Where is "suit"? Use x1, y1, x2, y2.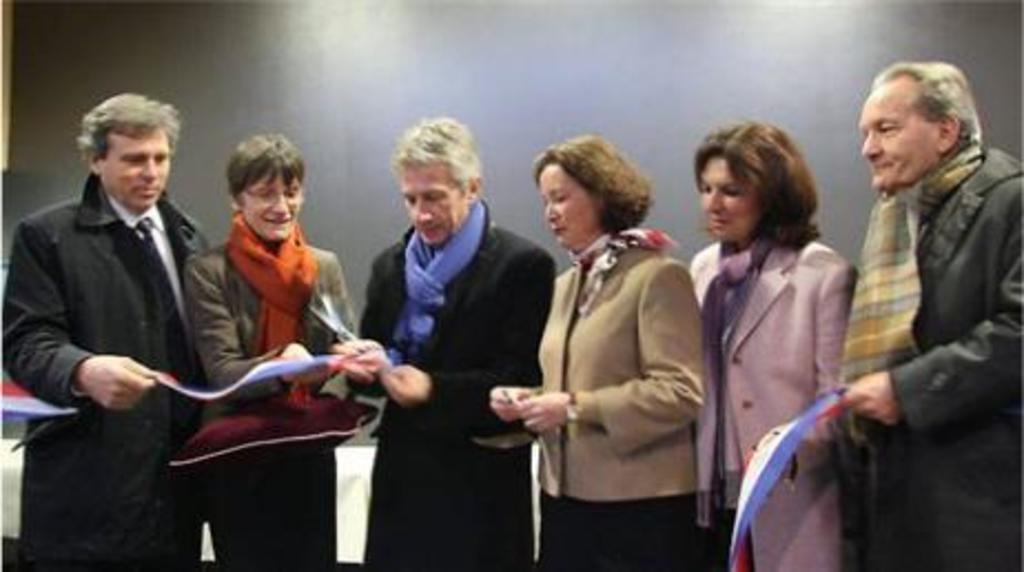
11, 104, 228, 556.
